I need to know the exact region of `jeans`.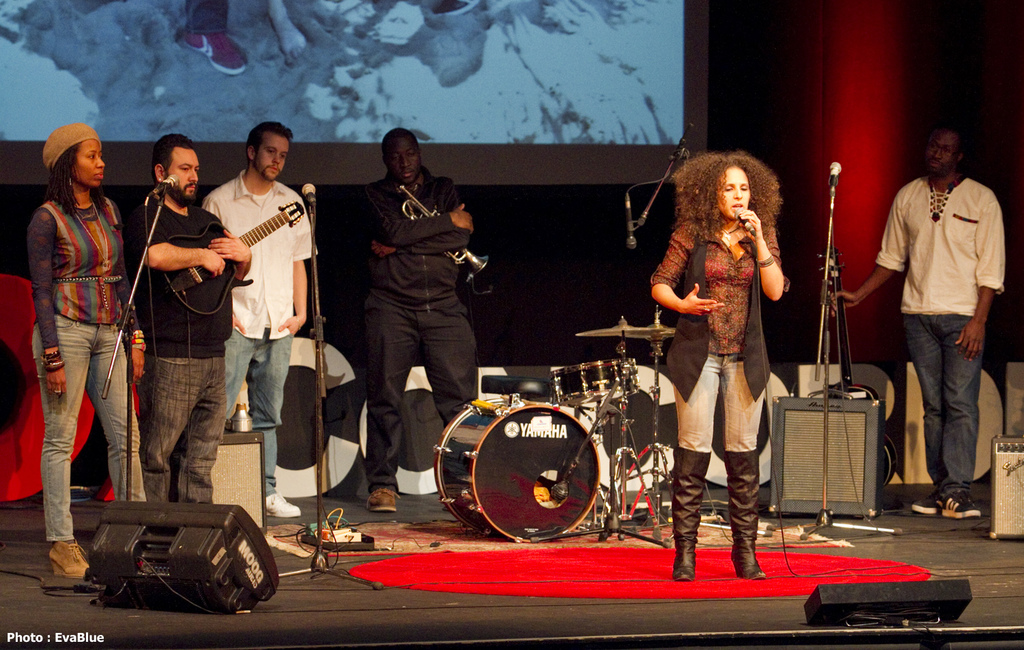
Region: 145:354:227:507.
